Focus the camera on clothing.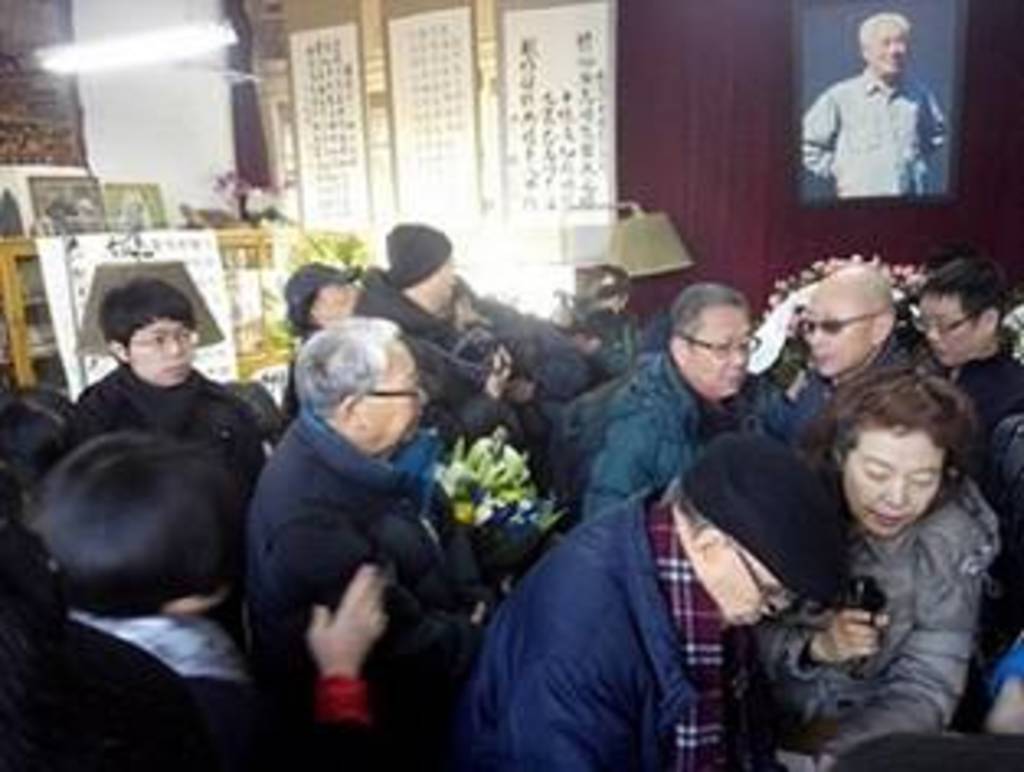
Focus region: x1=236, y1=396, x2=484, y2=769.
